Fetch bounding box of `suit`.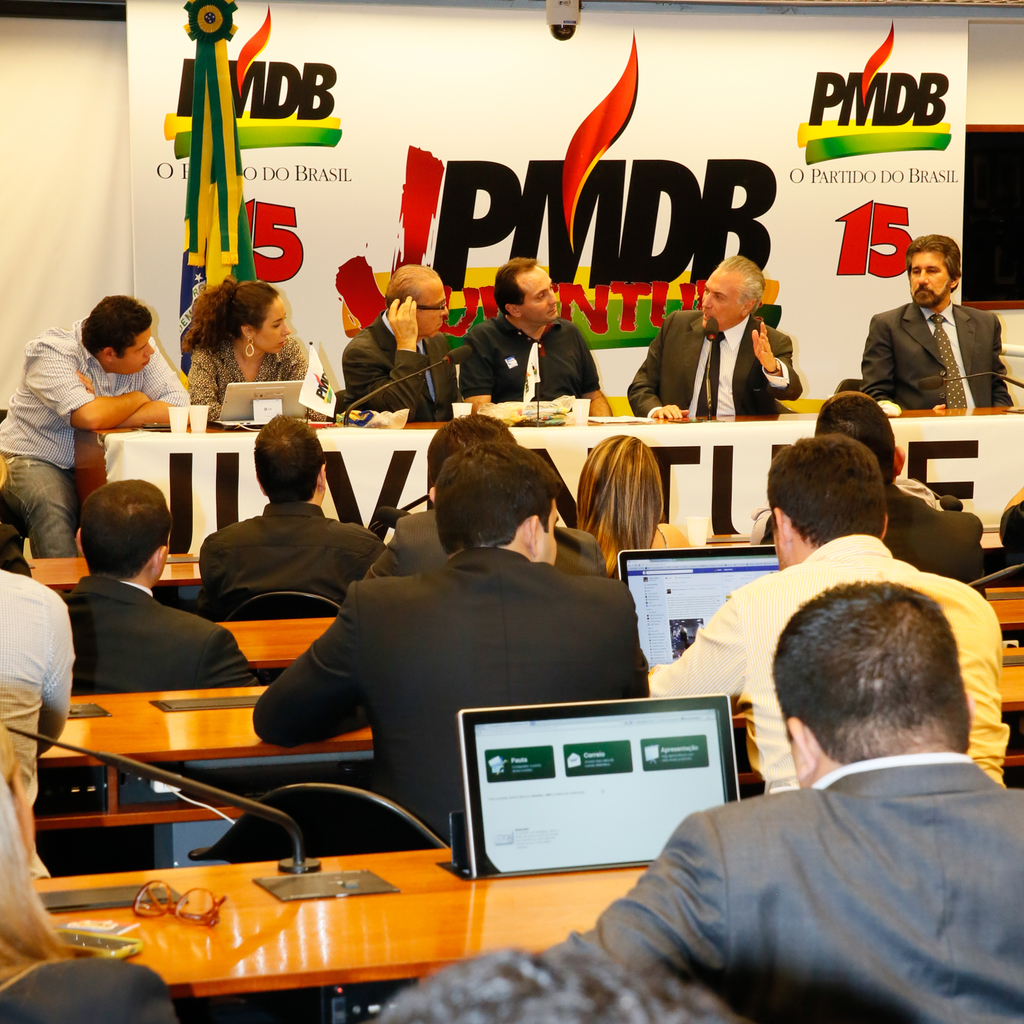
Bbox: box(357, 507, 611, 580).
